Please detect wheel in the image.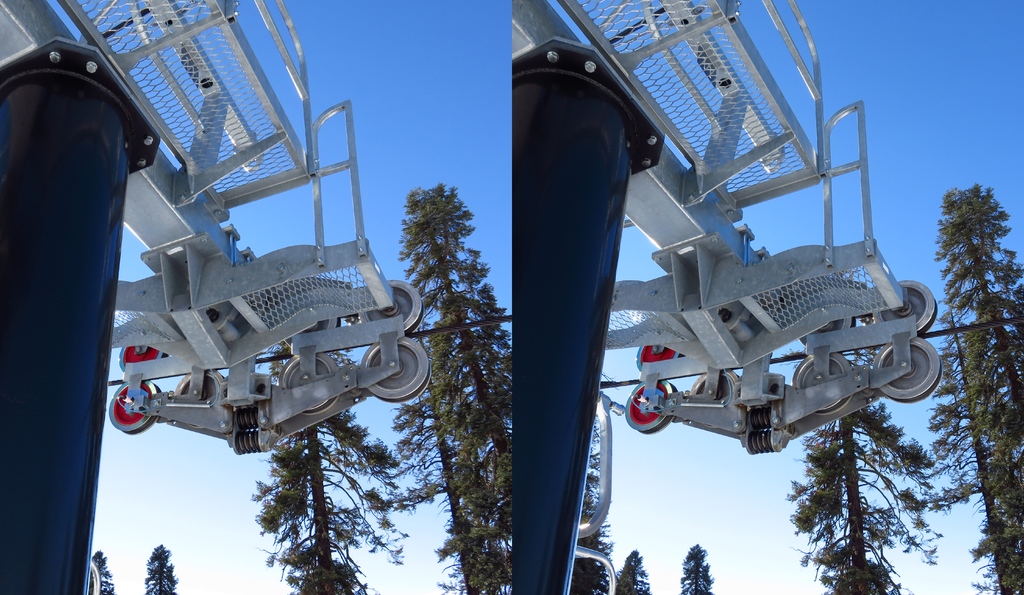
bbox(792, 352, 855, 415).
